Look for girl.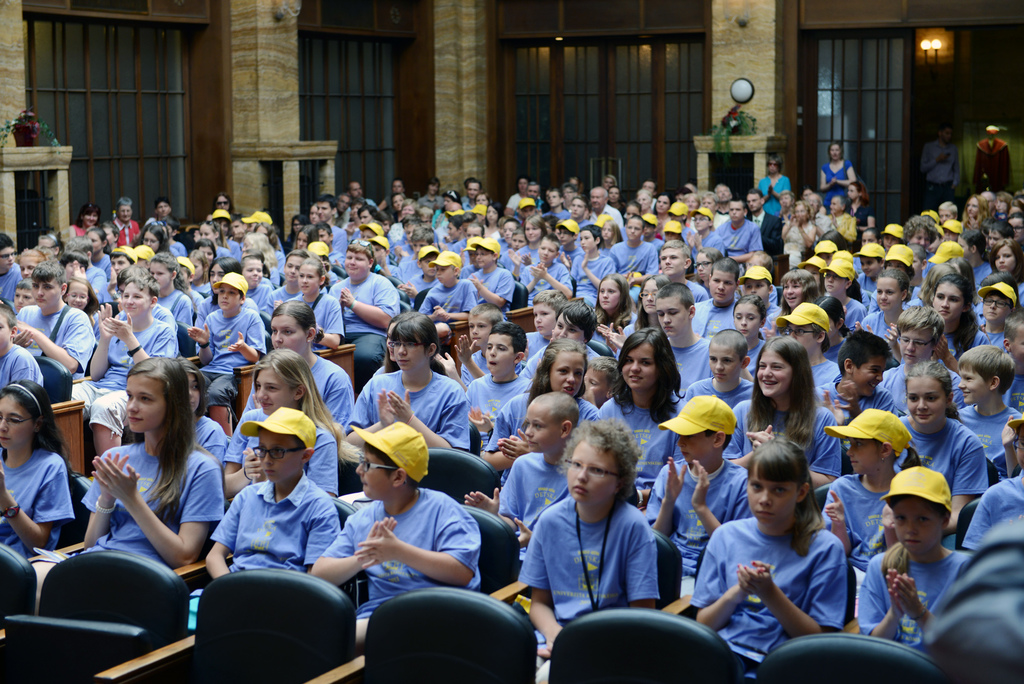
Found: 79:355:228:570.
